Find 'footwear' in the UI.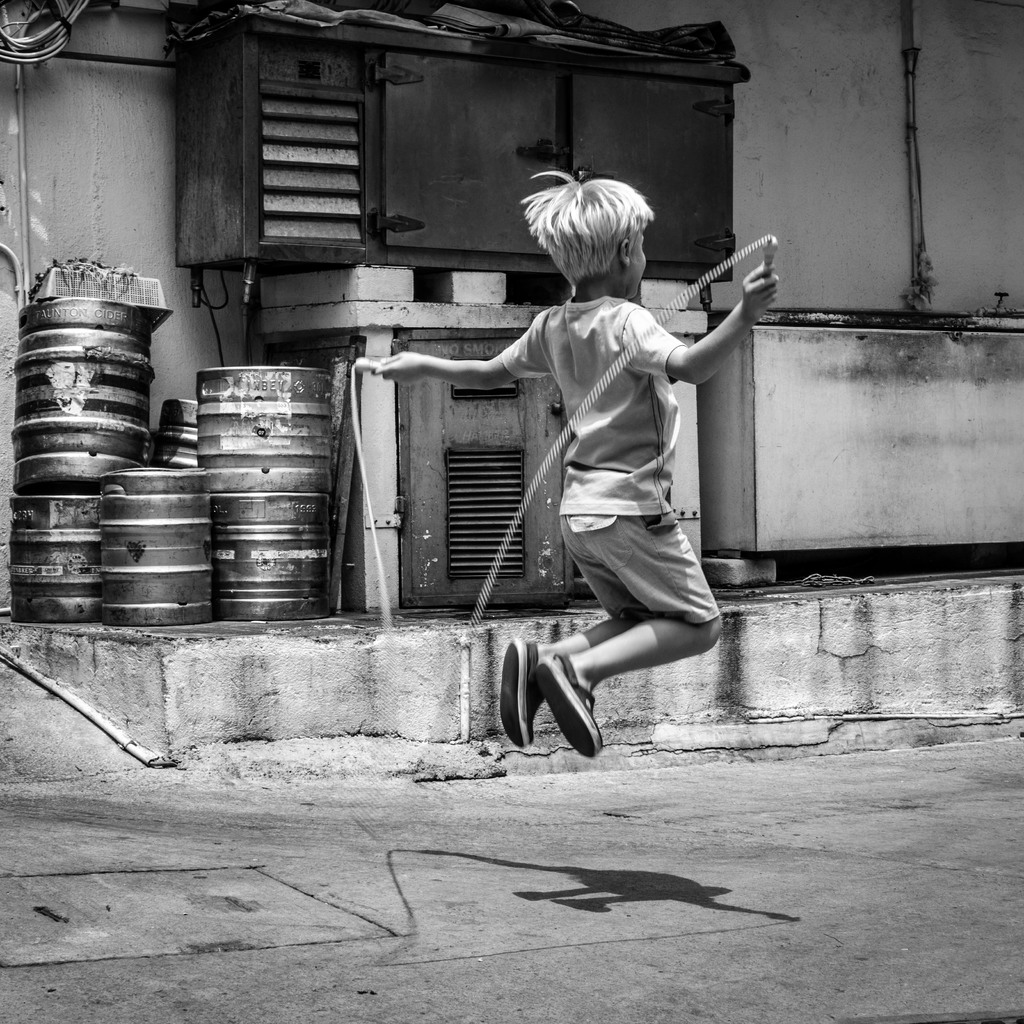
UI element at region(502, 631, 551, 767).
